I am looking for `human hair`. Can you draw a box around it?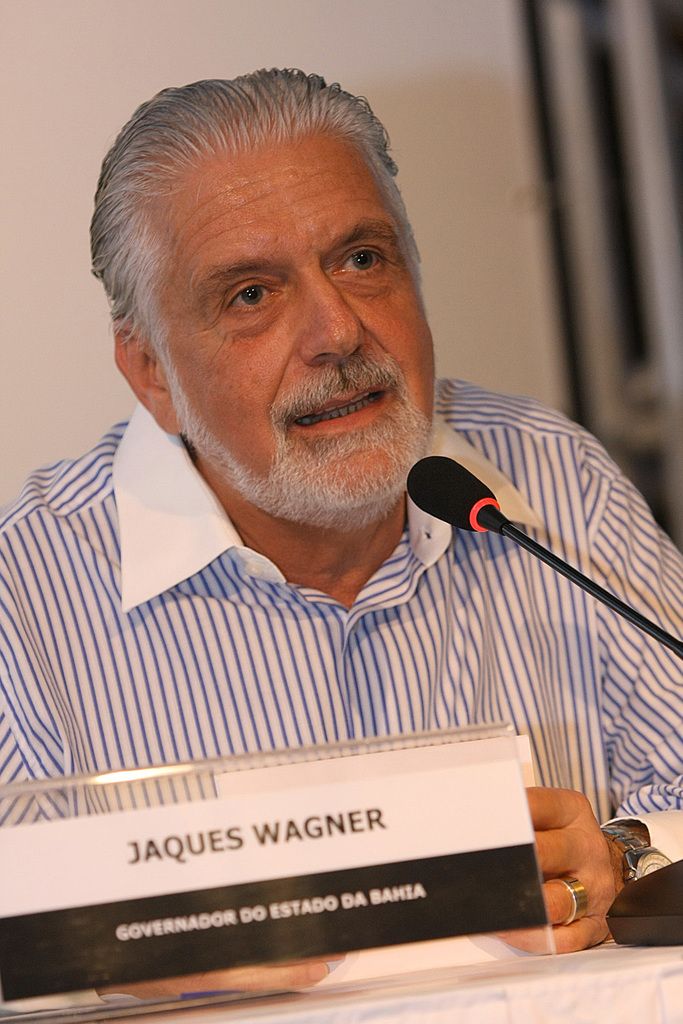
Sure, the bounding box is locate(85, 70, 427, 331).
